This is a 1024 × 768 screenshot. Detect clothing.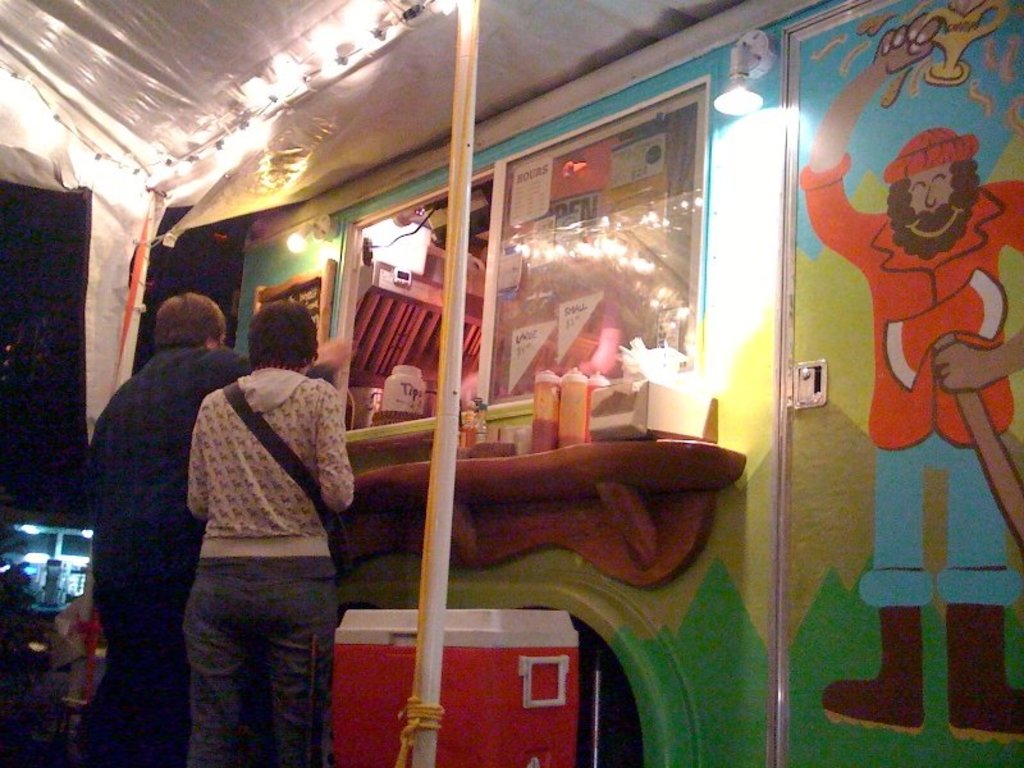
box=[90, 347, 244, 767].
